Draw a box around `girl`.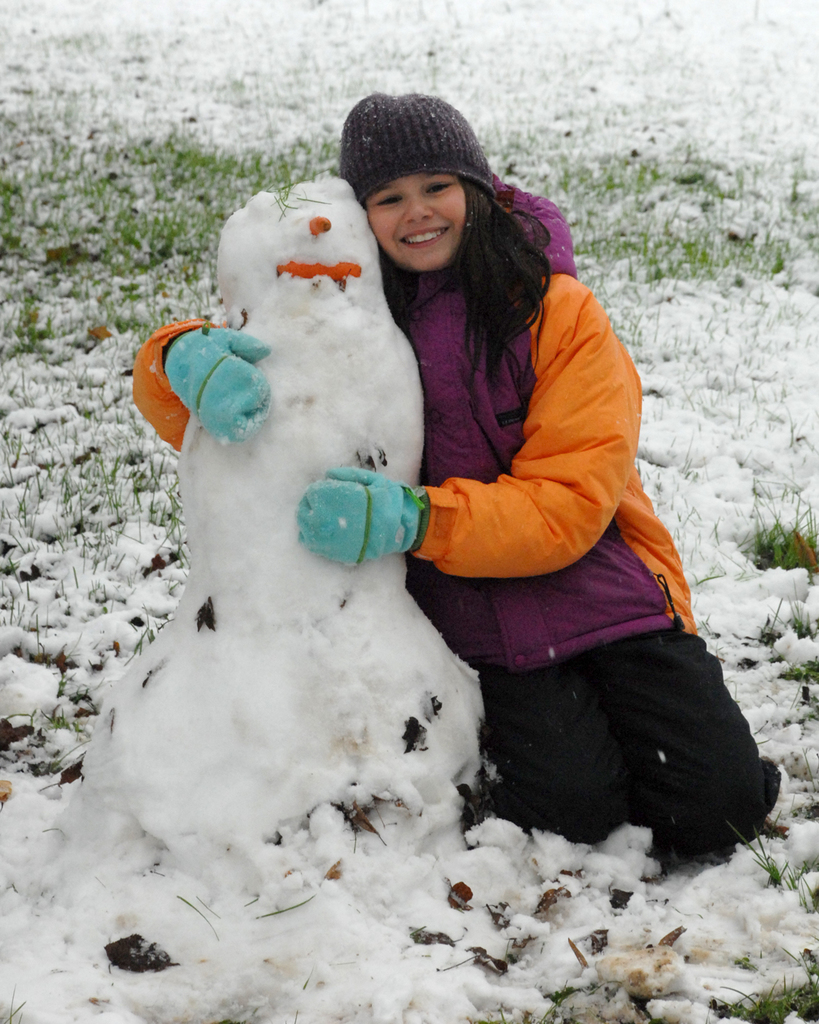
pyautogui.locateOnScreen(134, 91, 781, 871).
